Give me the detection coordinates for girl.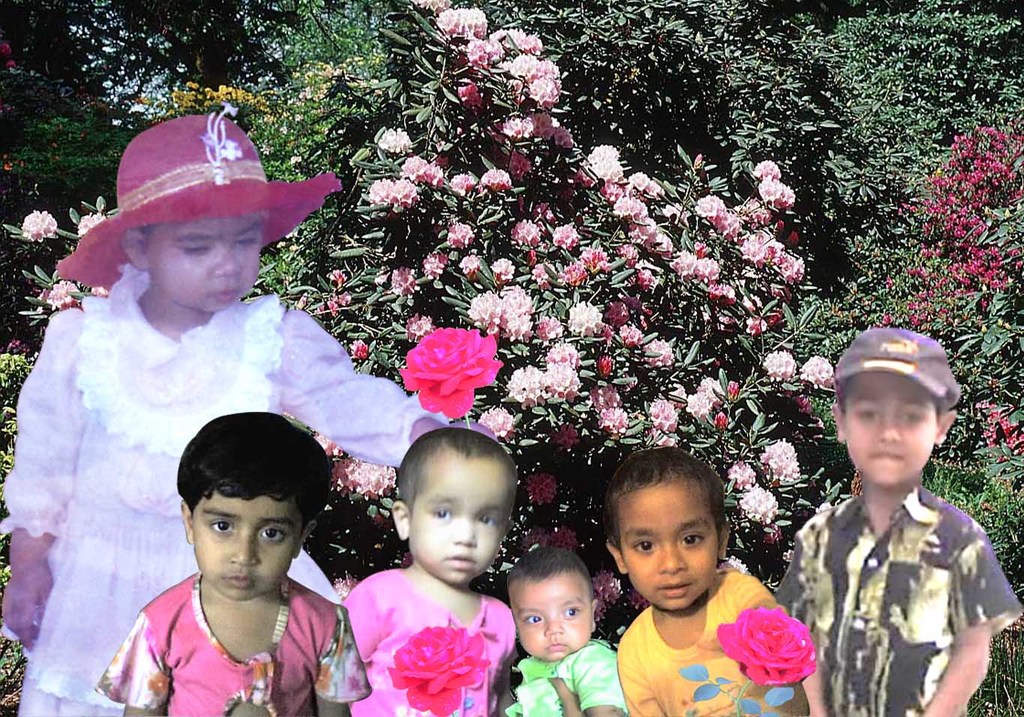
l=97, t=414, r=370, b=716.
